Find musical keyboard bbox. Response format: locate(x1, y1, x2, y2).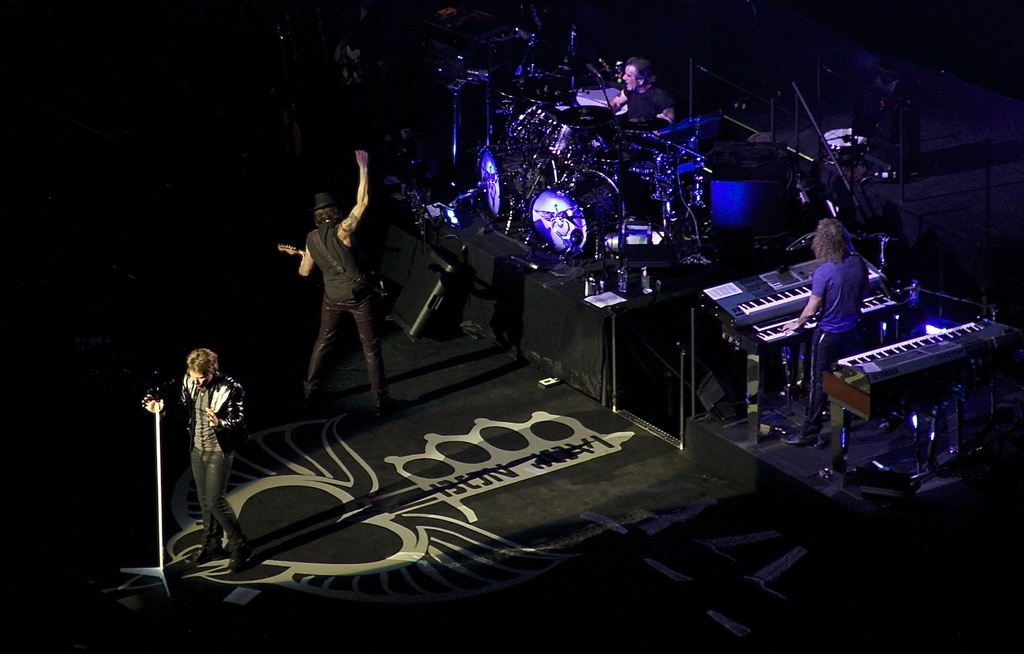
locate(761, 290, 901, 350).
